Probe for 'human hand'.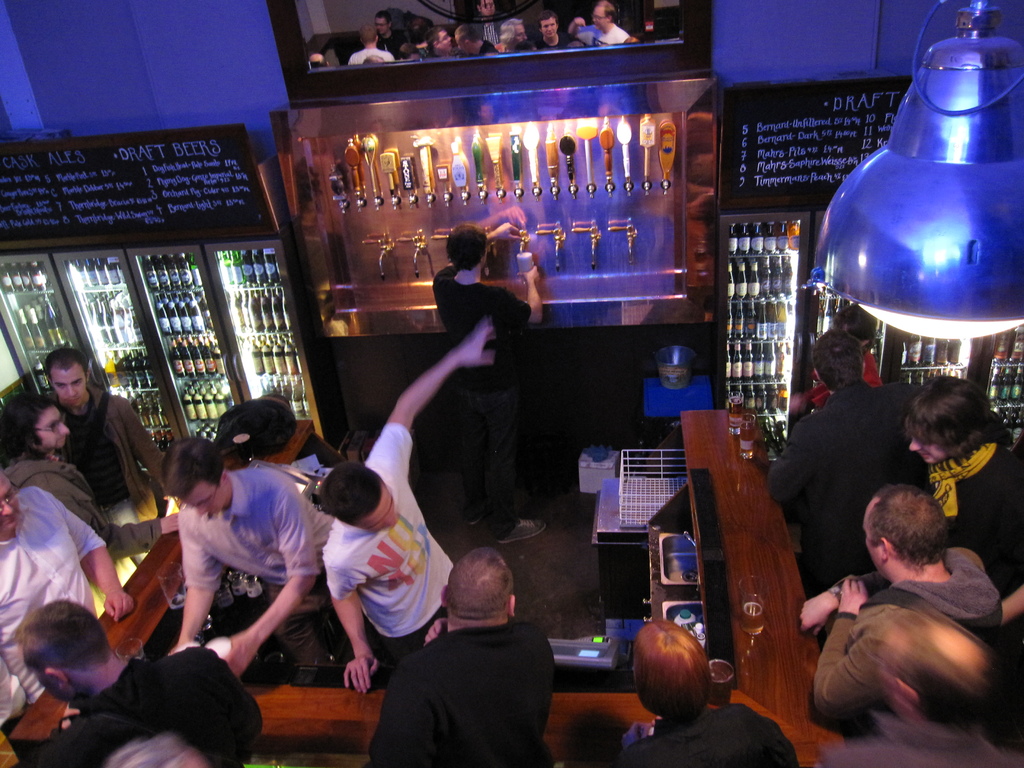
Probe result: l=218, t=630, r=257, b=679.
